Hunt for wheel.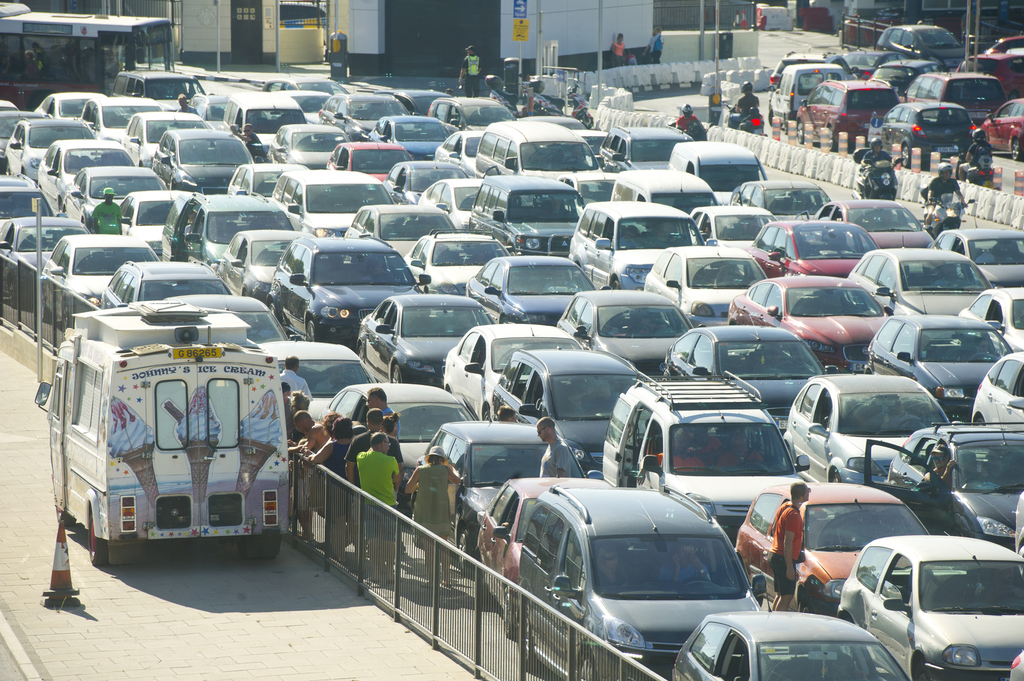
Hunted down at left=9, top=280, right=17, bottom=310.
